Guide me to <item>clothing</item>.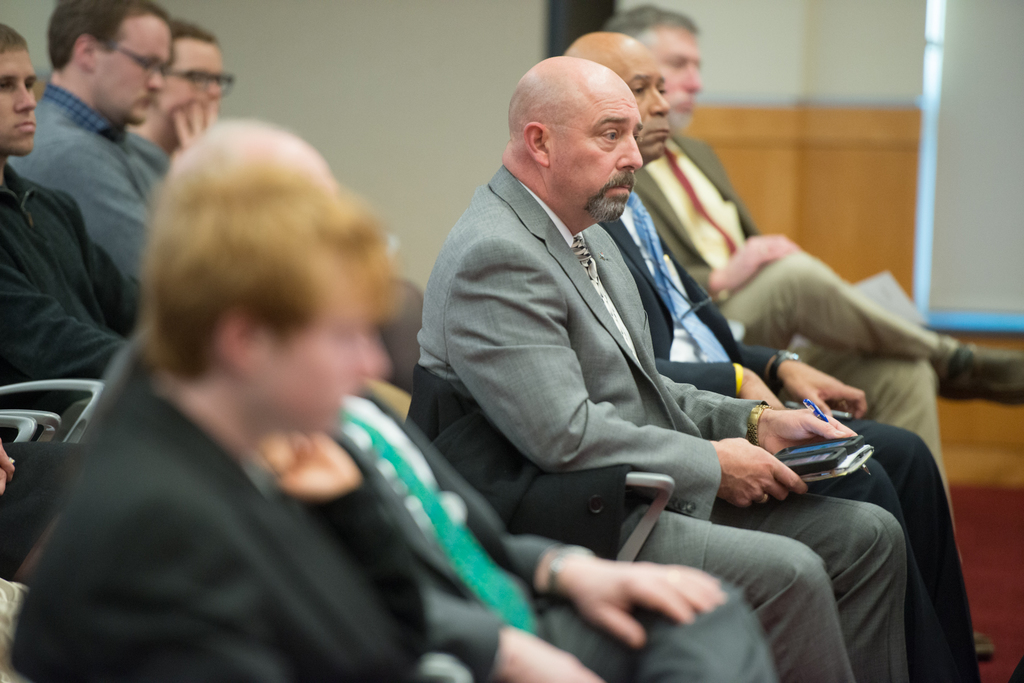
Guidance: (0, 441, 86, 580).
